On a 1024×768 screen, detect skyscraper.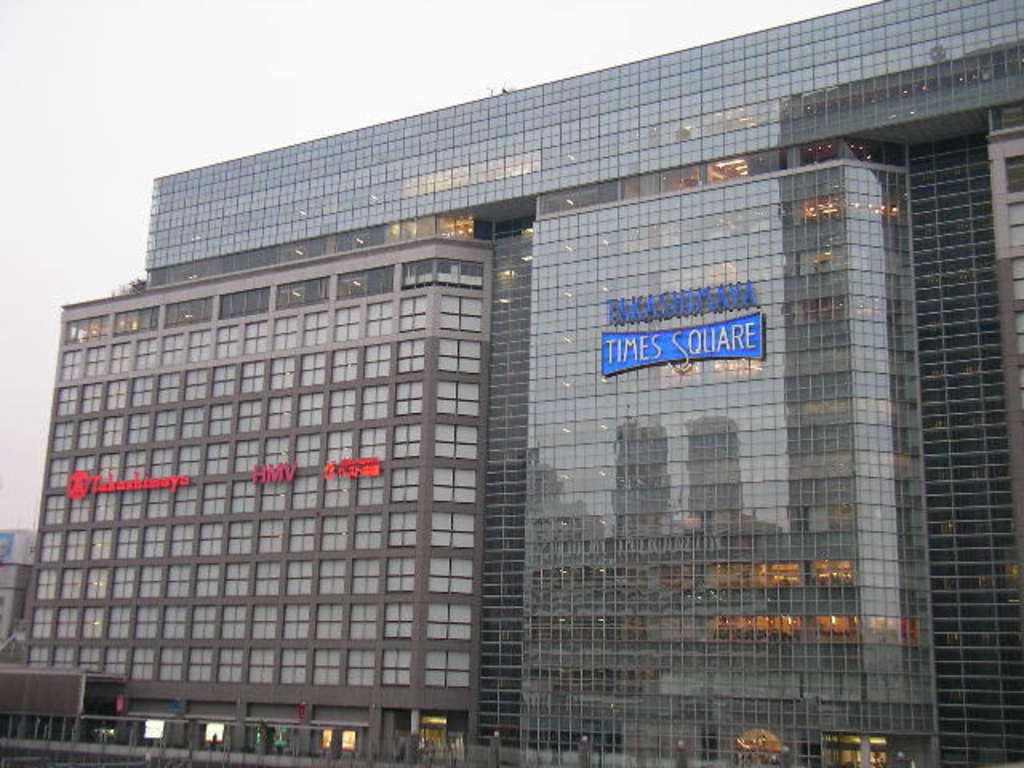
(29,45,976,765).
